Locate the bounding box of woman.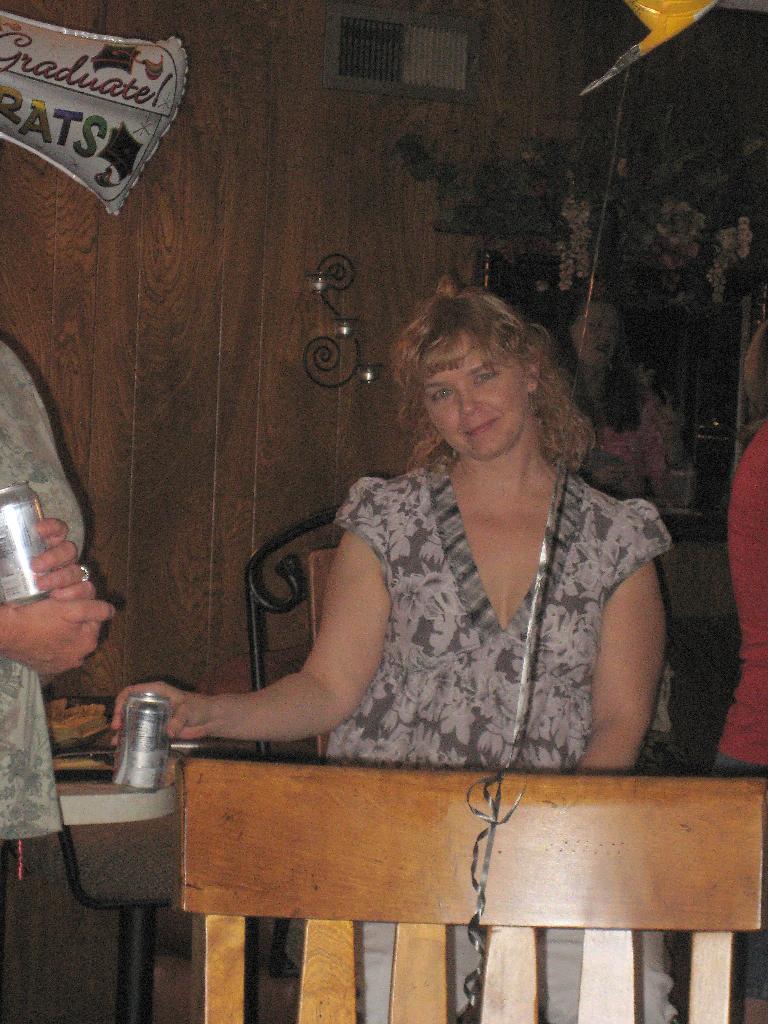
Bounding box: box=[113, 284, 670, 1023].
